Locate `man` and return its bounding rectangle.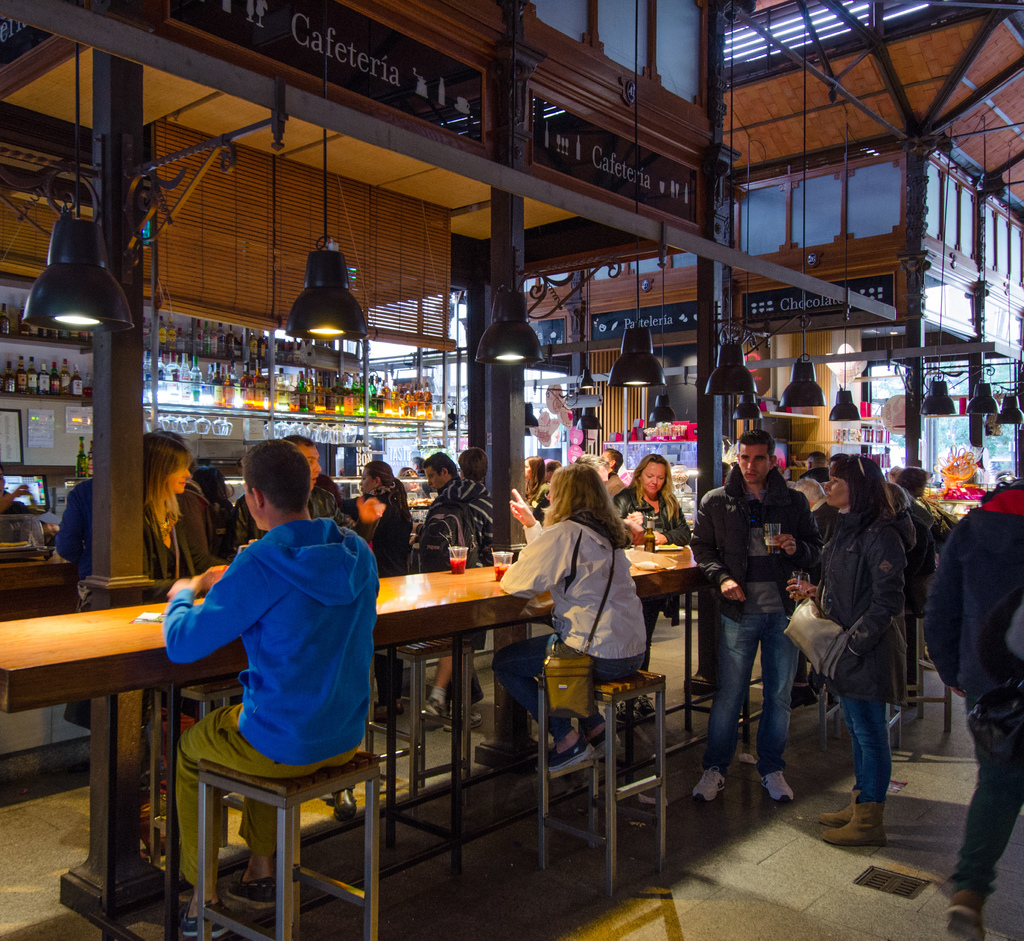
left=804, top=454, right=824, bottom=480.
